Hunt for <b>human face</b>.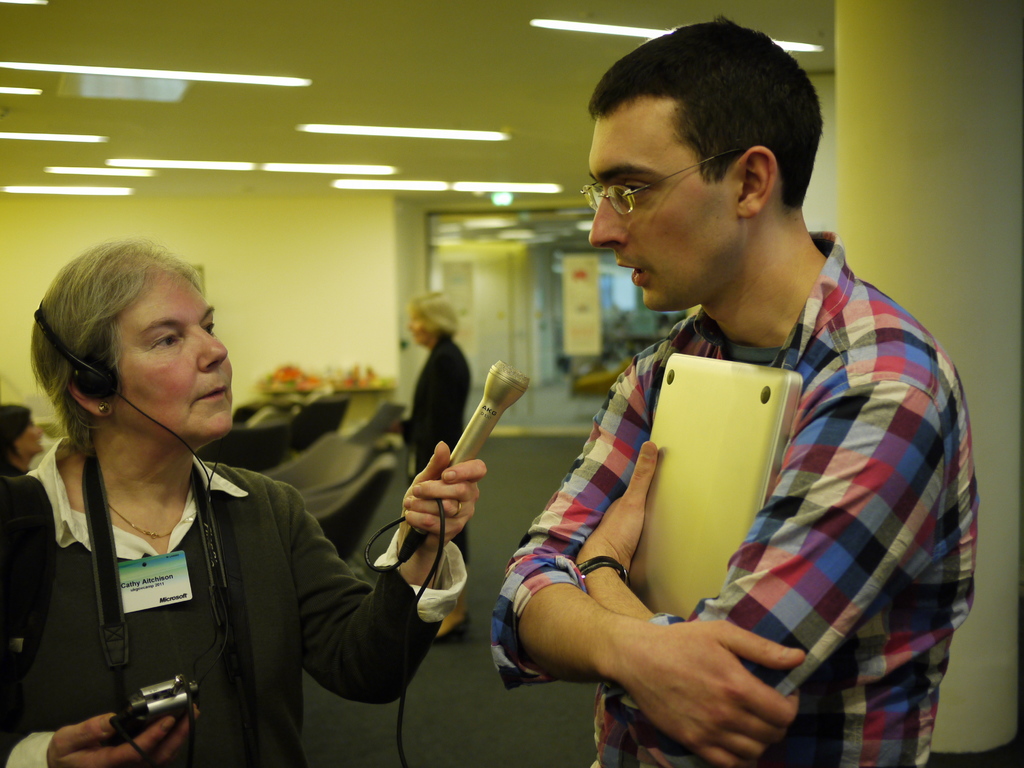
Hunted down at 404,305,431,344.
